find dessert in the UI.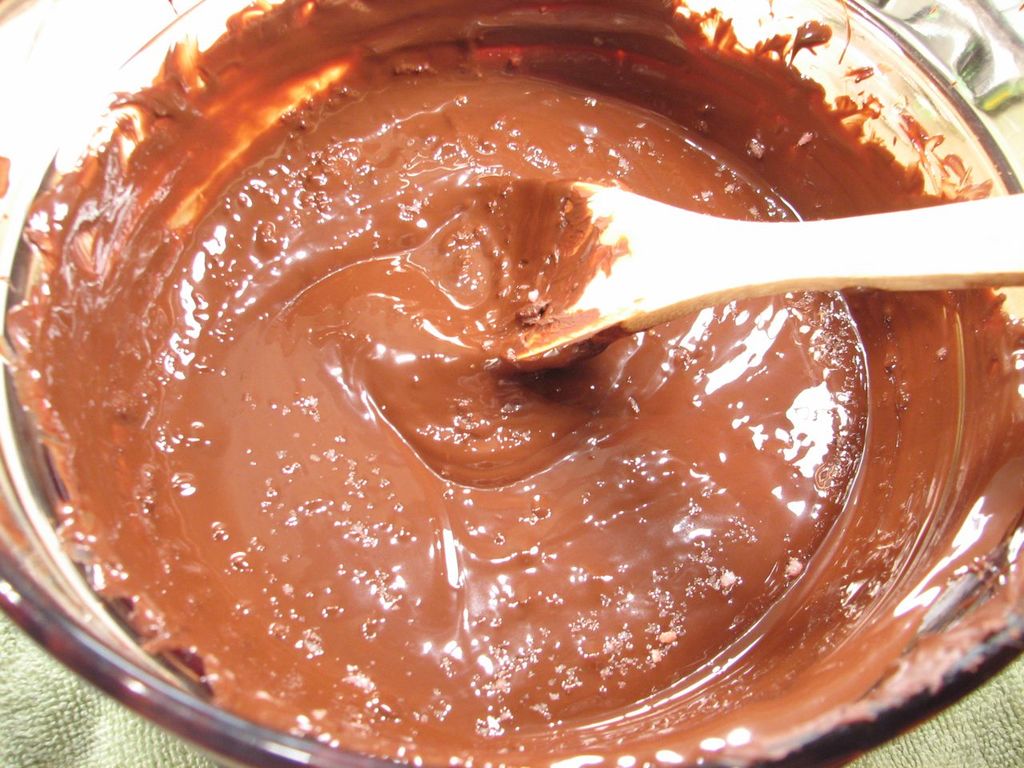
UI element at 73/45/930/767.
